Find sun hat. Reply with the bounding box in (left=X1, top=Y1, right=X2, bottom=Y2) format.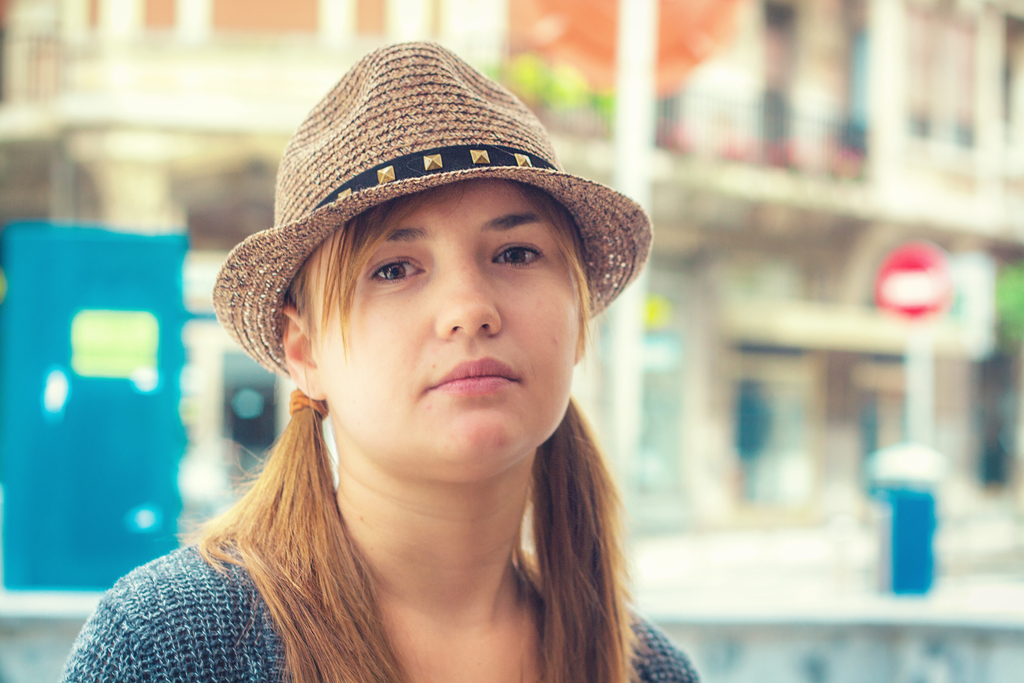
(left=212, top=44, right=655, bottom=381).
